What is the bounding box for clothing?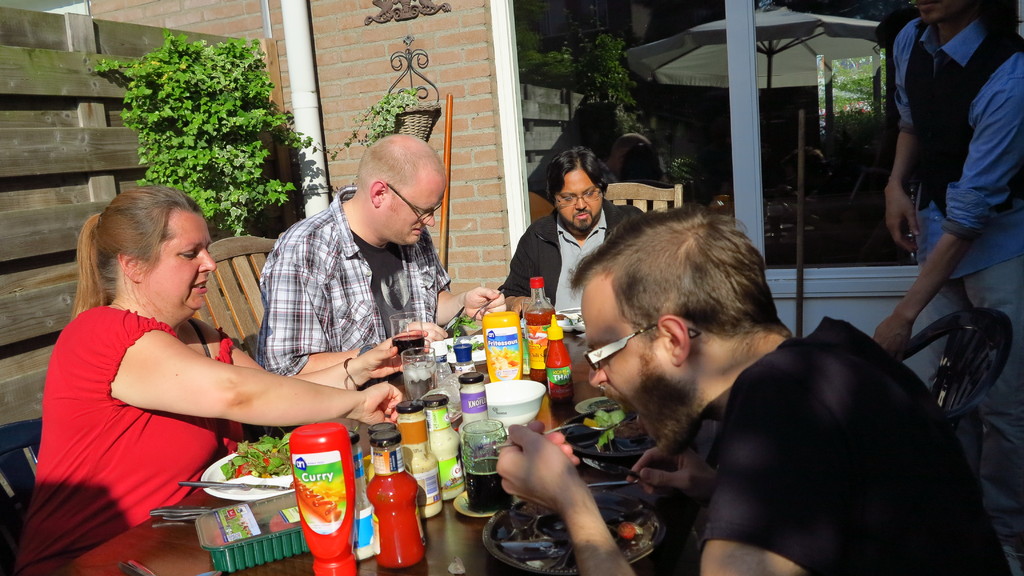
[22, 301, 251, 575].
